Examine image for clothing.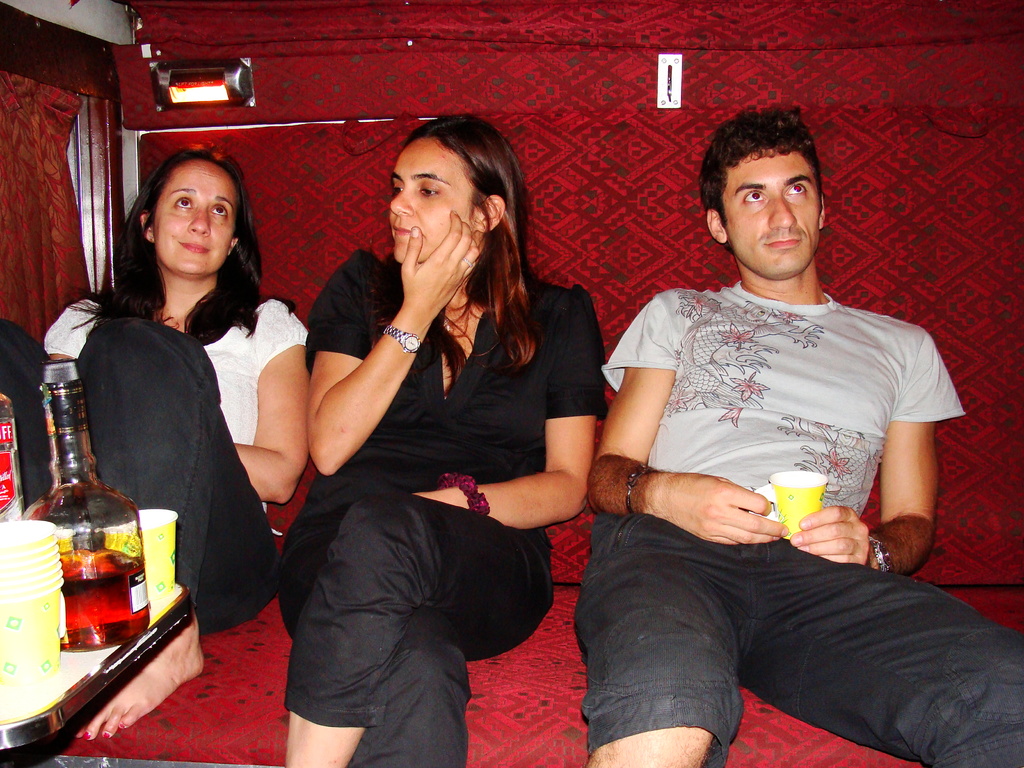
Examination result: select_region(0, 294, 307, 636).
